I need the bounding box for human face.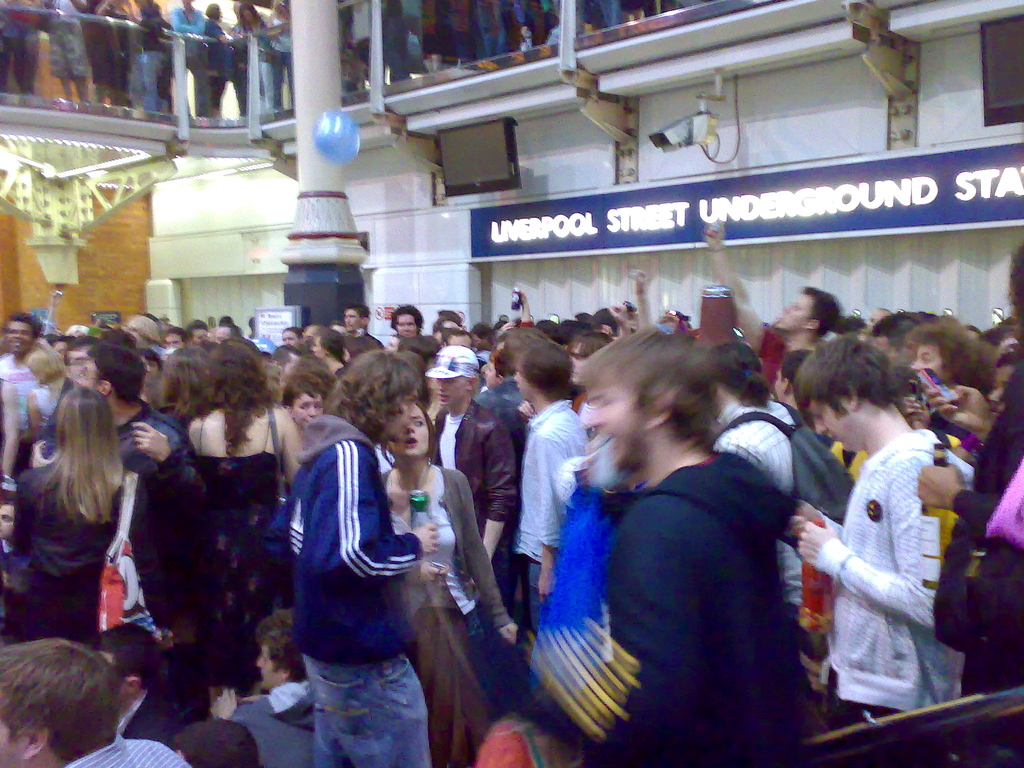
Here it is: 258 642 280 684.
